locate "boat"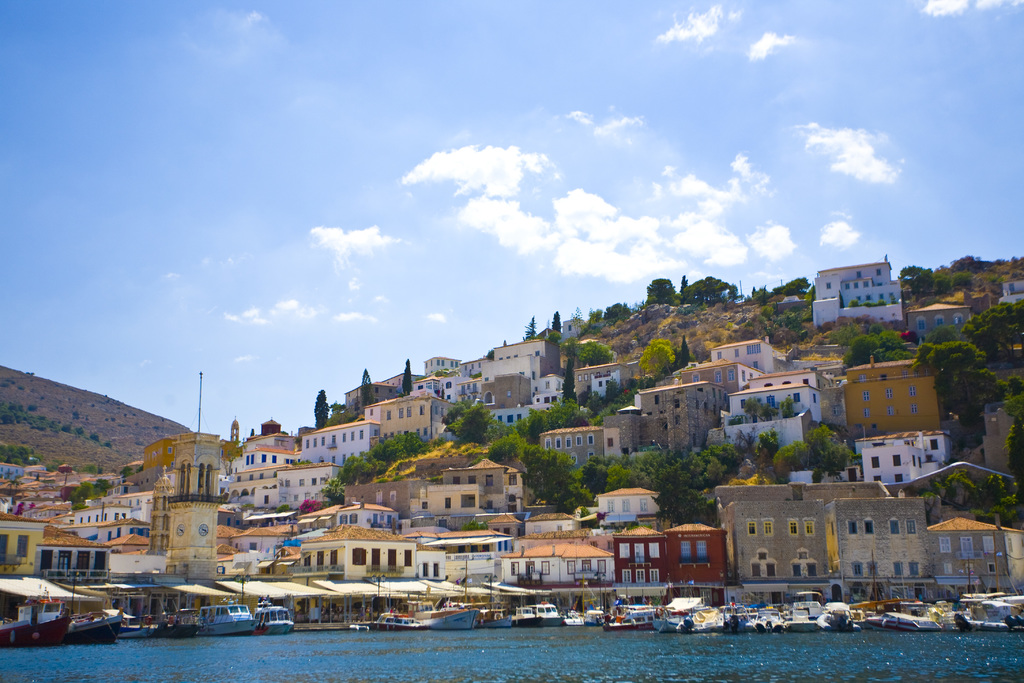
676/601/718/633
